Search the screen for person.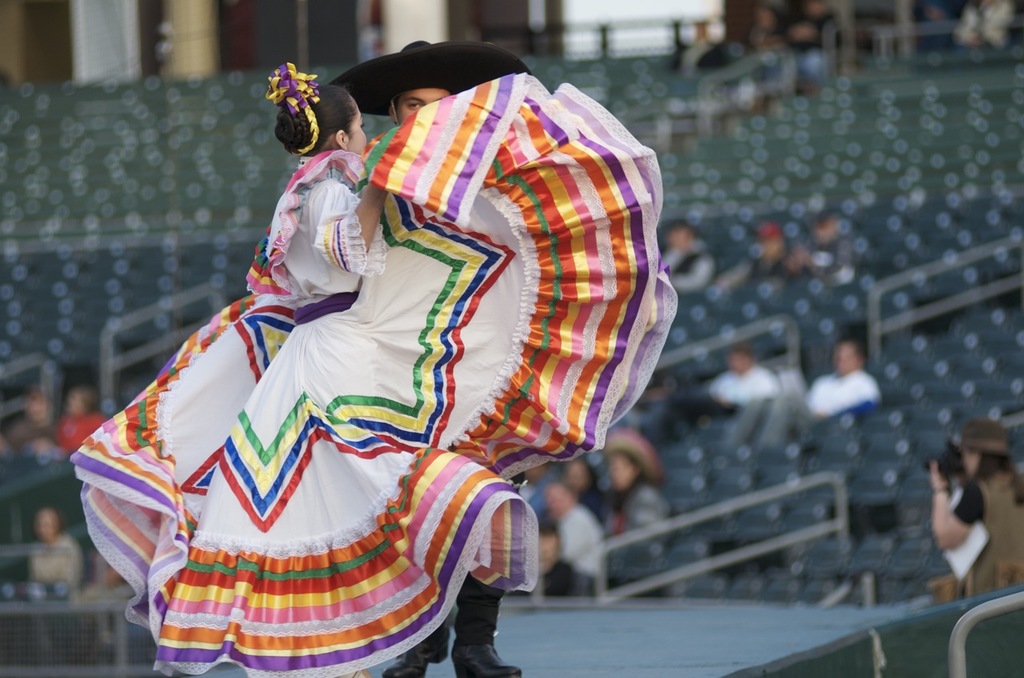
Found at (662, 345, 782, 424).
